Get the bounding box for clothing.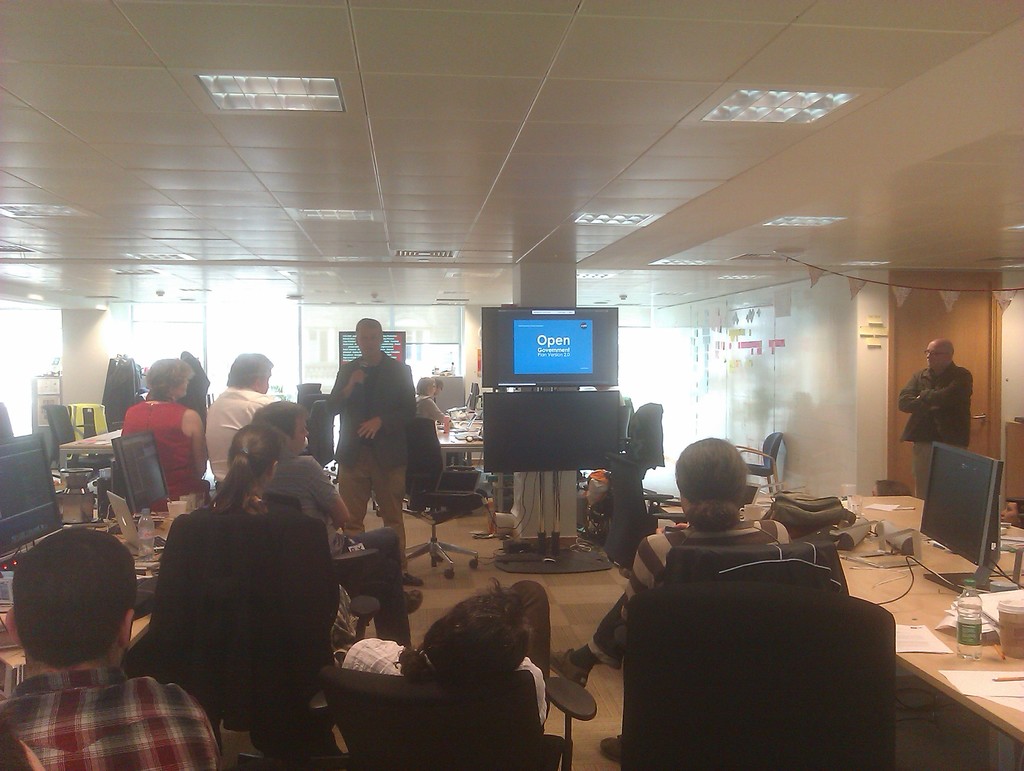
bbox=(337, 642, 540, 723).
